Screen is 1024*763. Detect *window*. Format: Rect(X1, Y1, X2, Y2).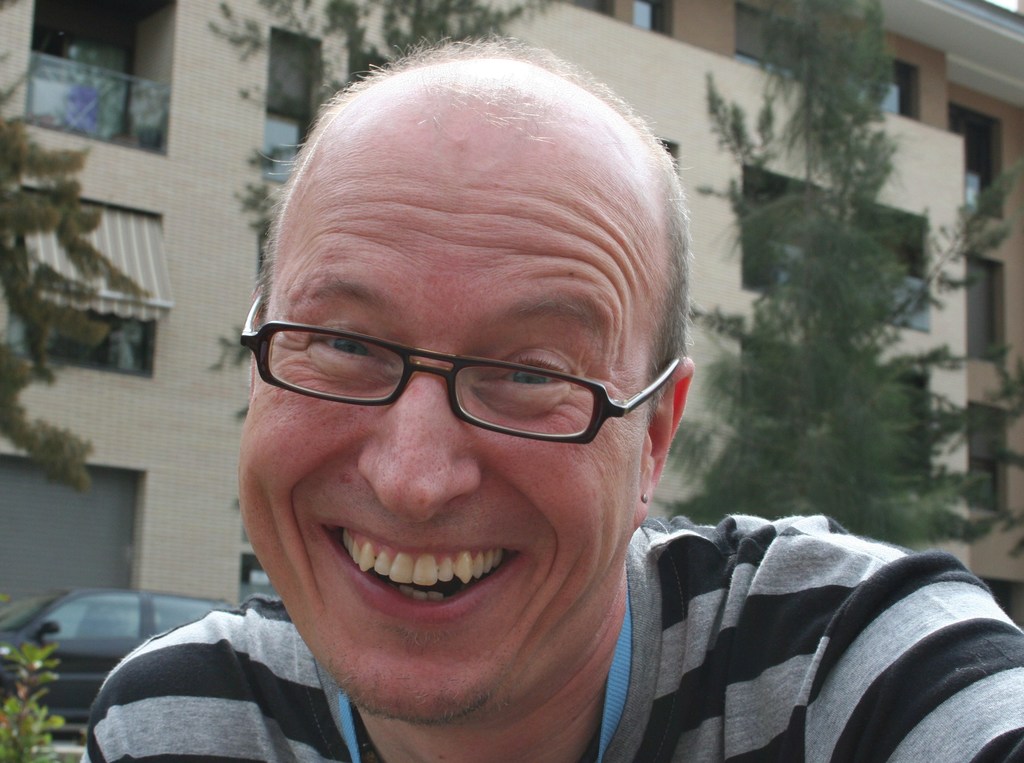
Rect(736, 158, 931, 339).
